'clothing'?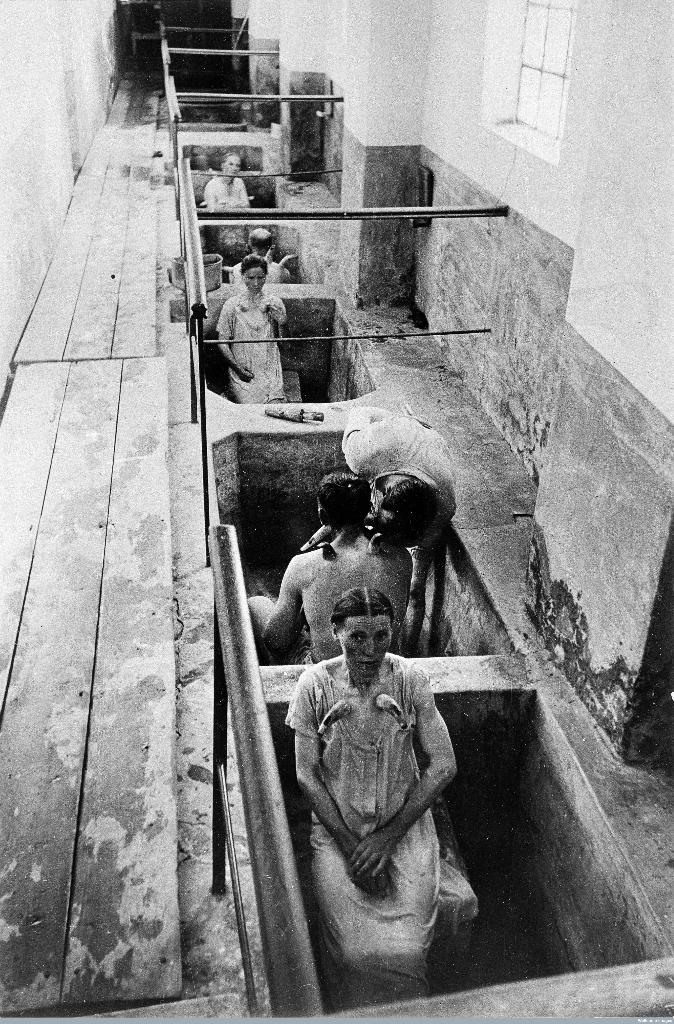
box=[199, 176, 245, 221]
